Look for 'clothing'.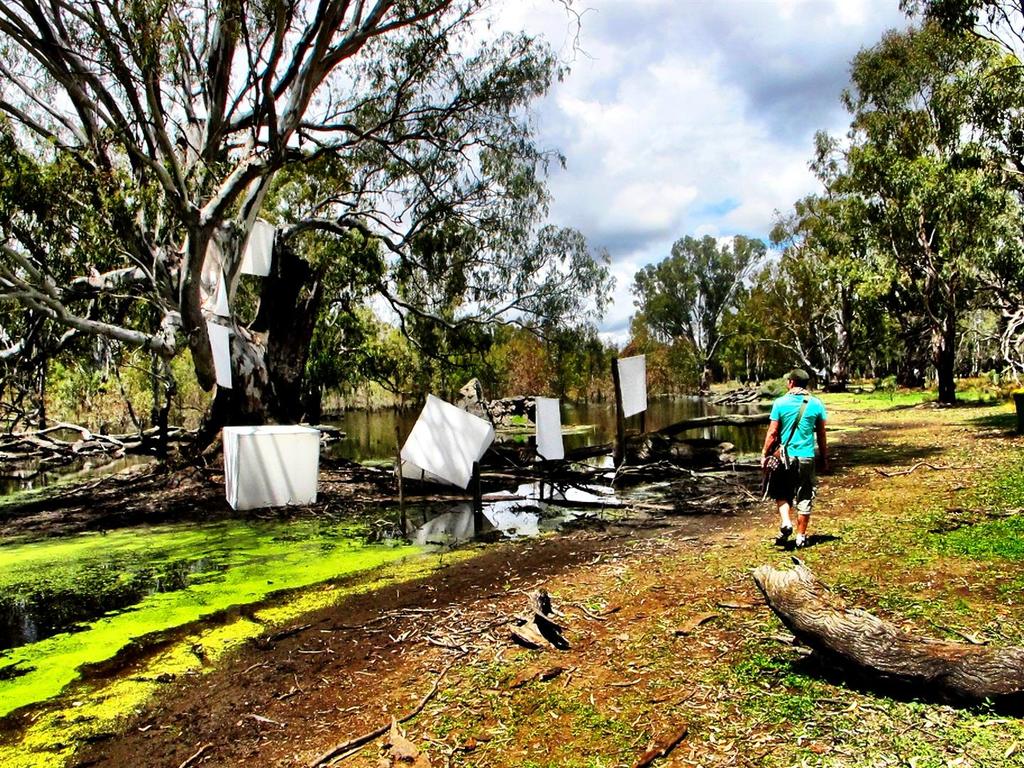
Found: [x1=767, y1=385, x2=827, y2=519].
